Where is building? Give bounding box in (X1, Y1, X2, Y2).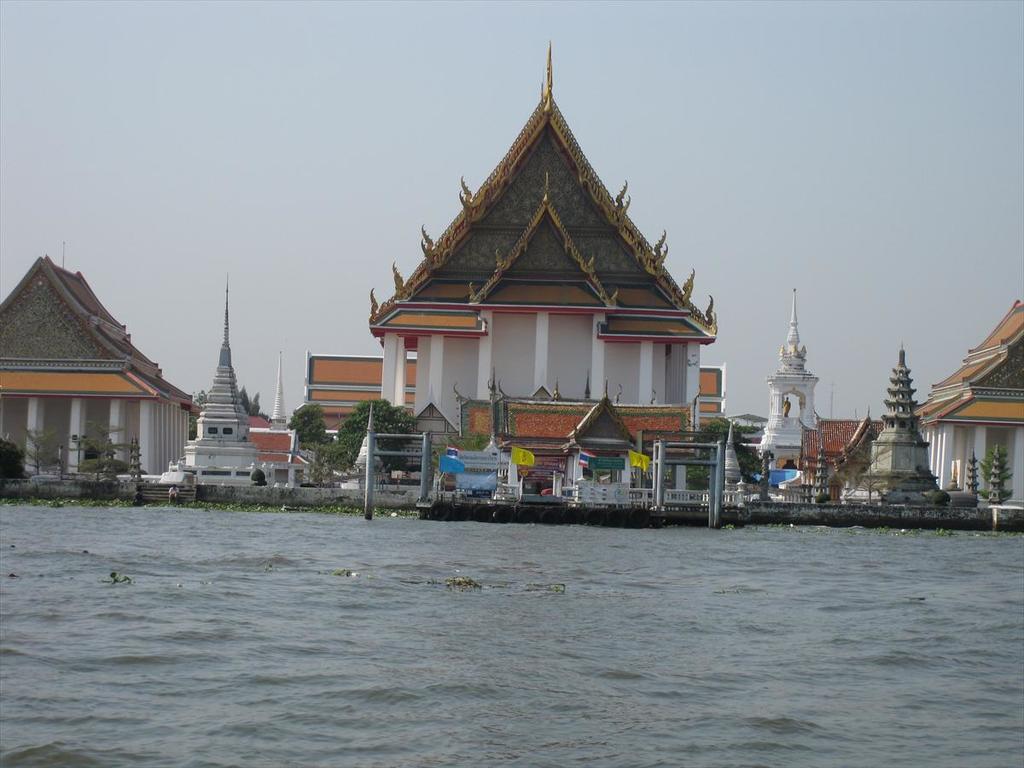
(0, 254, 201, 483).
